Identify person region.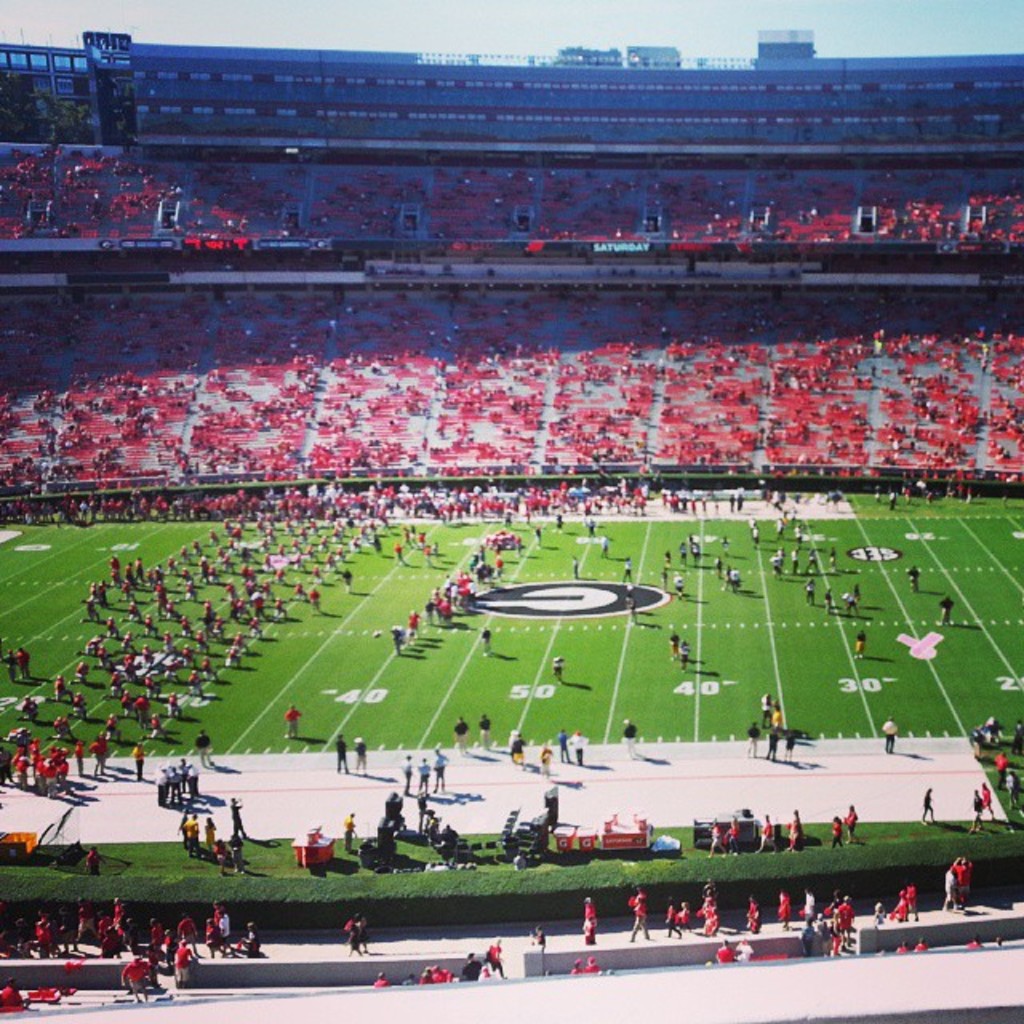
Region: [left=699, top=893, right=718, bottom=914].
